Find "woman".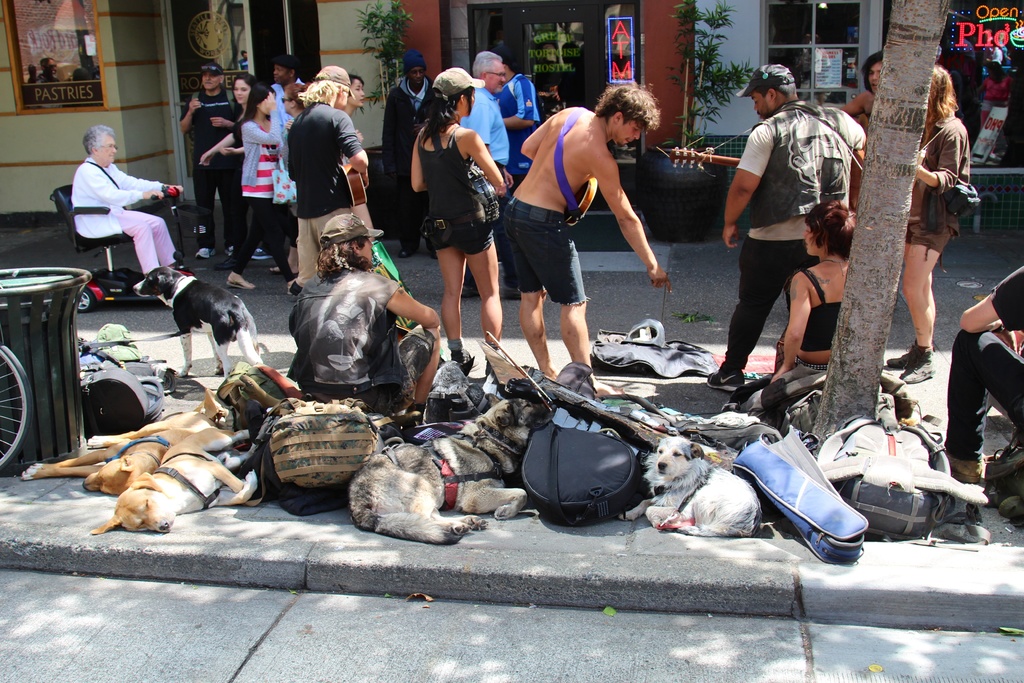
crop(290, 77, 391, 279).
